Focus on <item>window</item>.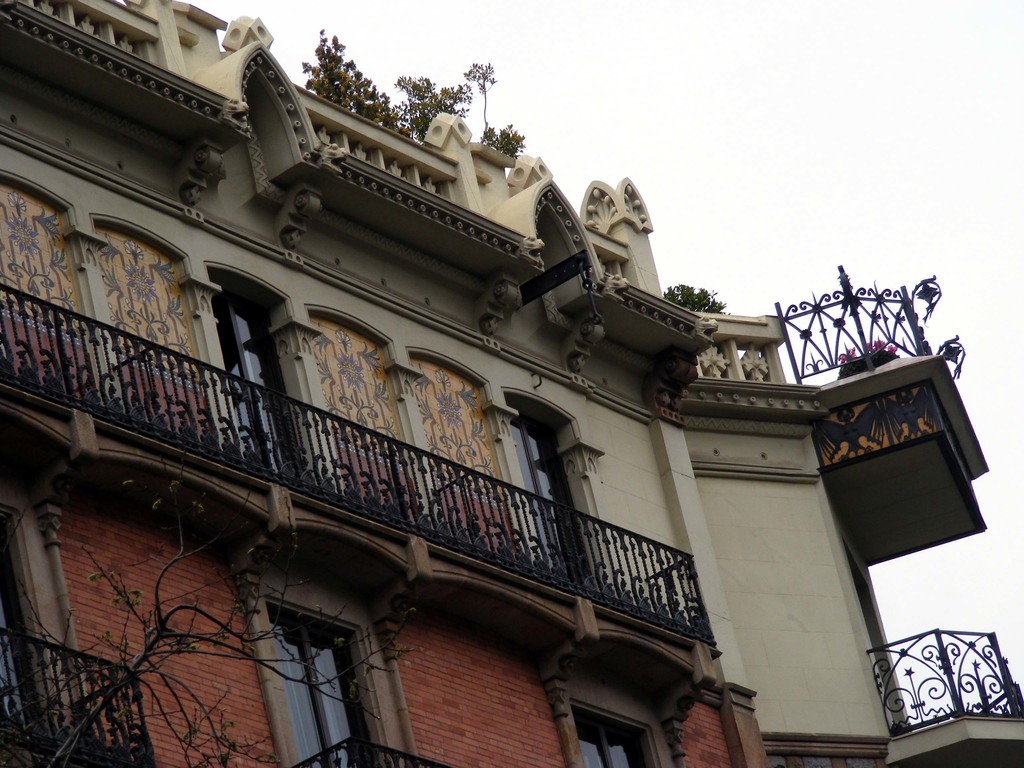
Focused at (x1=212, y1=287, x2=313, y2=479).
